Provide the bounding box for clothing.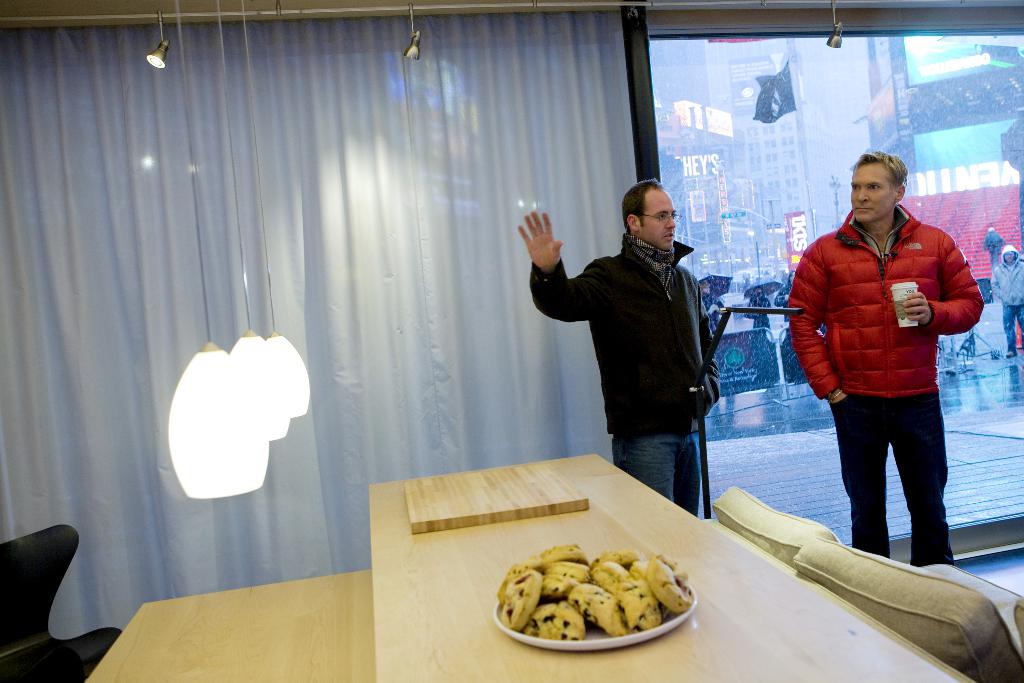
{"x1": 529, "y1": 228, "x2": 717, "y2": 525}.
